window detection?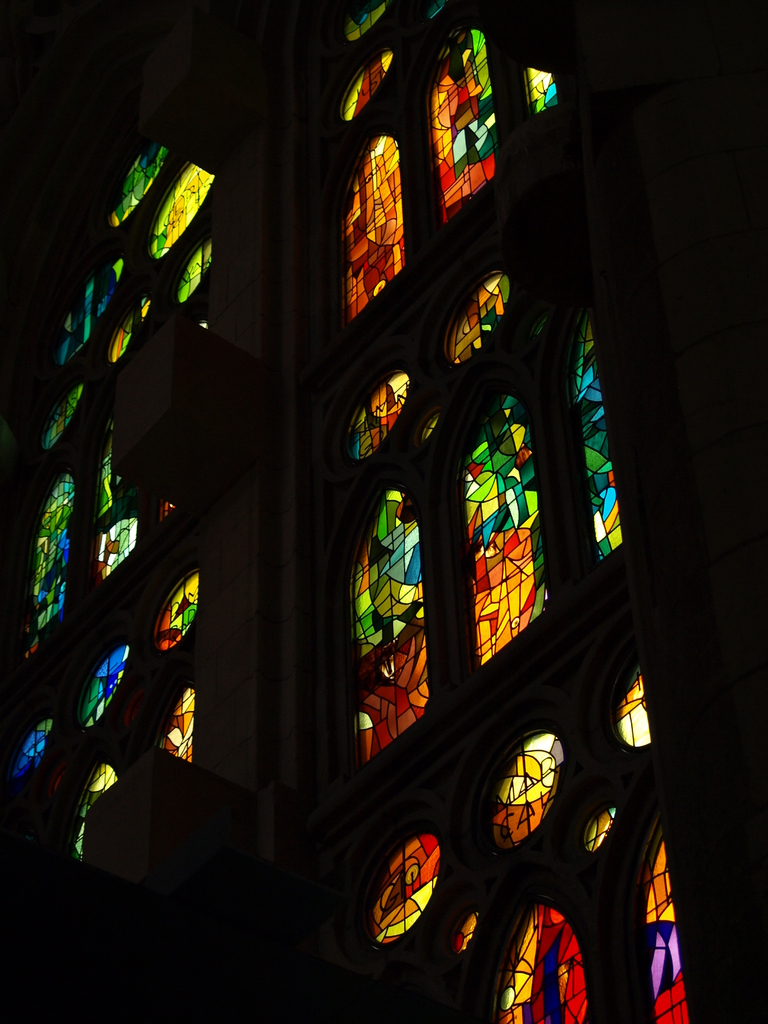
<box>338,130,406,316</box>
